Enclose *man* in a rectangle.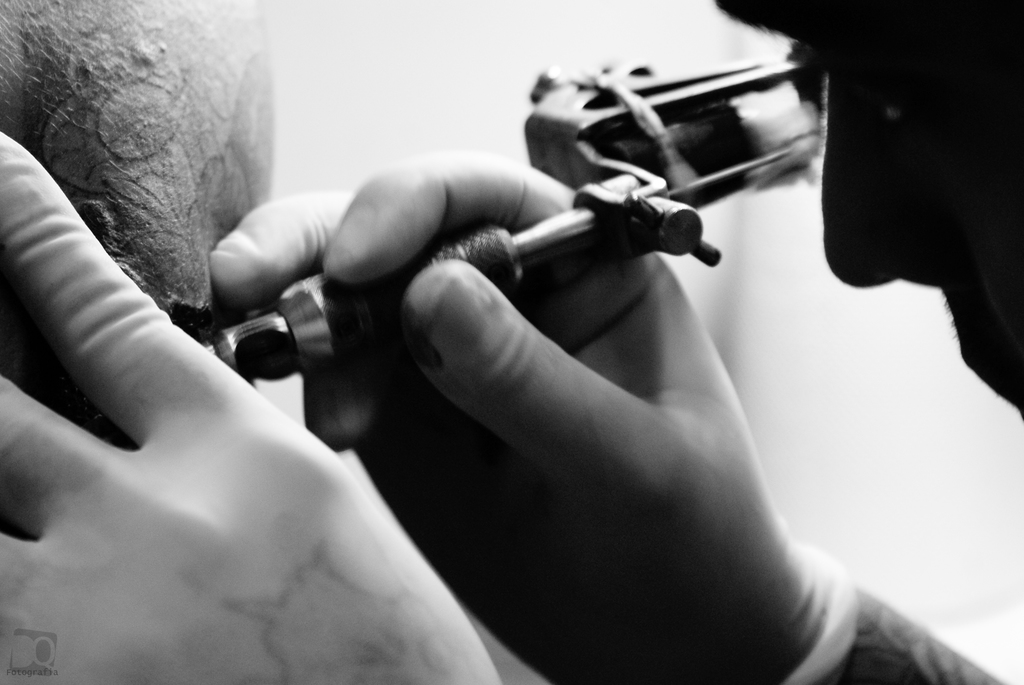
x1=0, y1=0, x2=1023, y2=684.
